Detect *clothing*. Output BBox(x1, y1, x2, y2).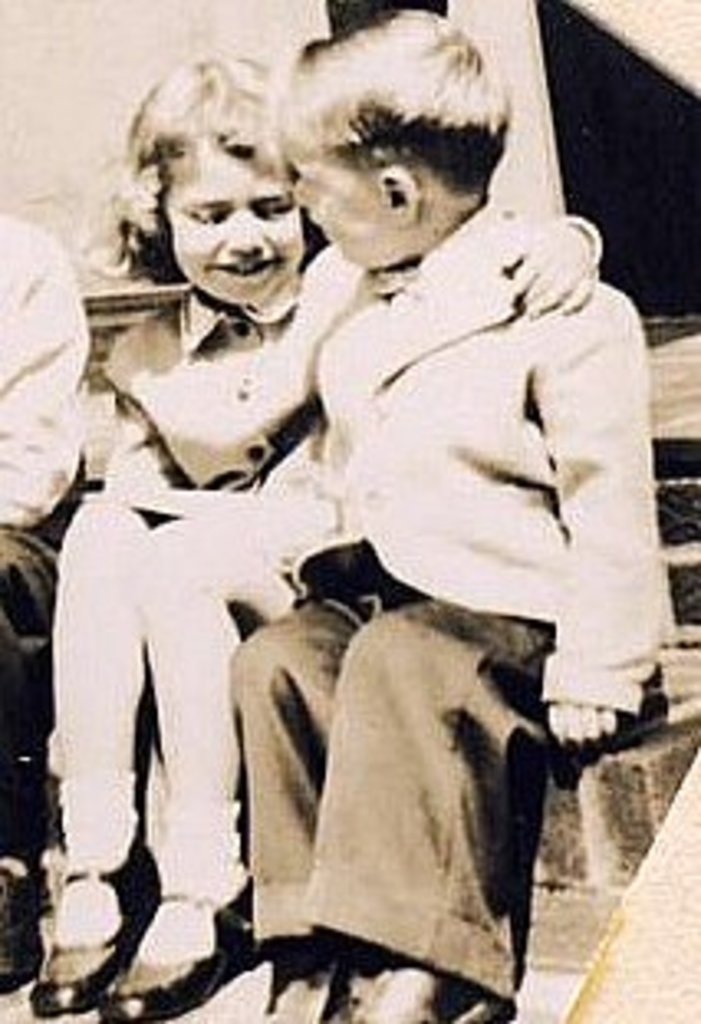
BBox(33, 188, 323, 958).
